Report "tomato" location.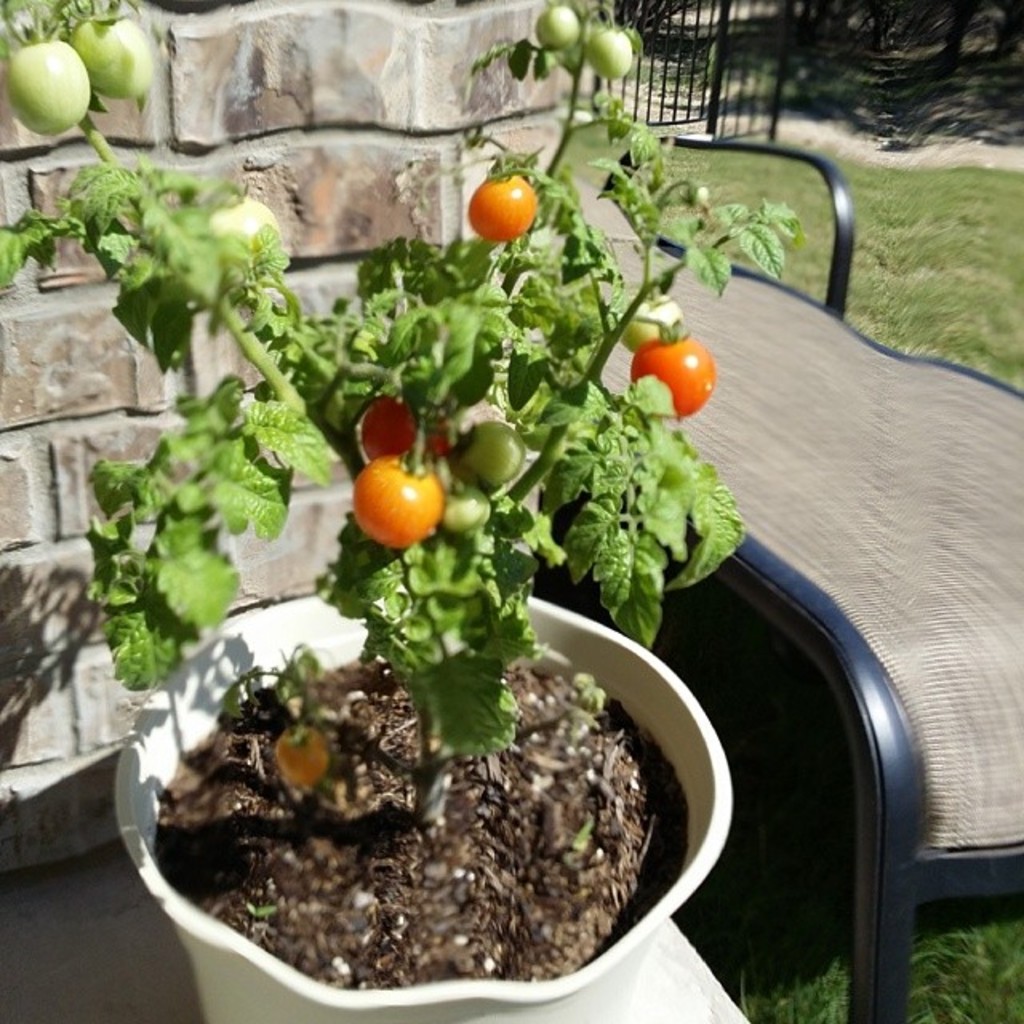
Report: Rect(216, 197, 278, 269).
